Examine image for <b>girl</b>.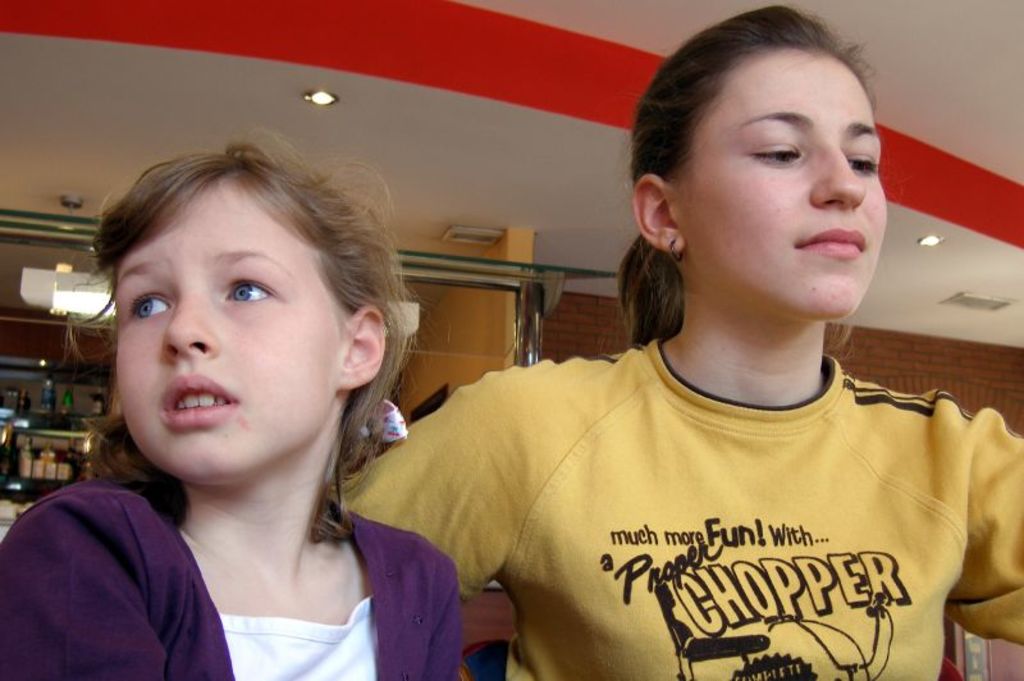
Examination result: [x1=0, y1=123, x2=456, y2=680].
